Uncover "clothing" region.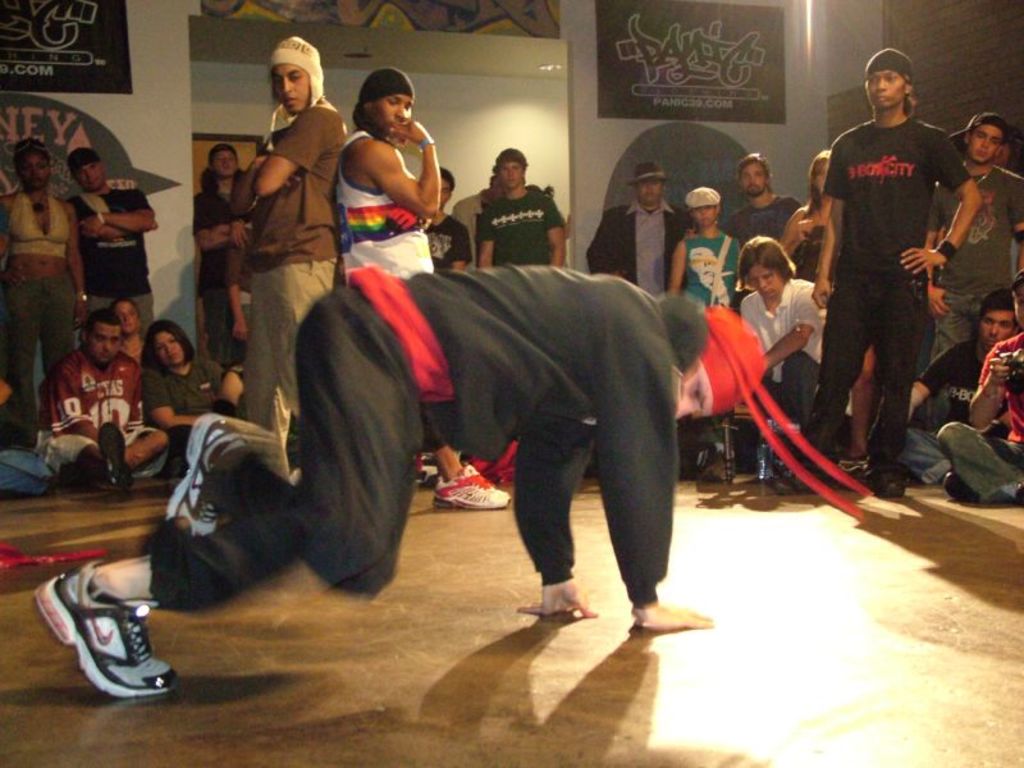
Uncovered: bbox=(4, 184, 74, 264).
